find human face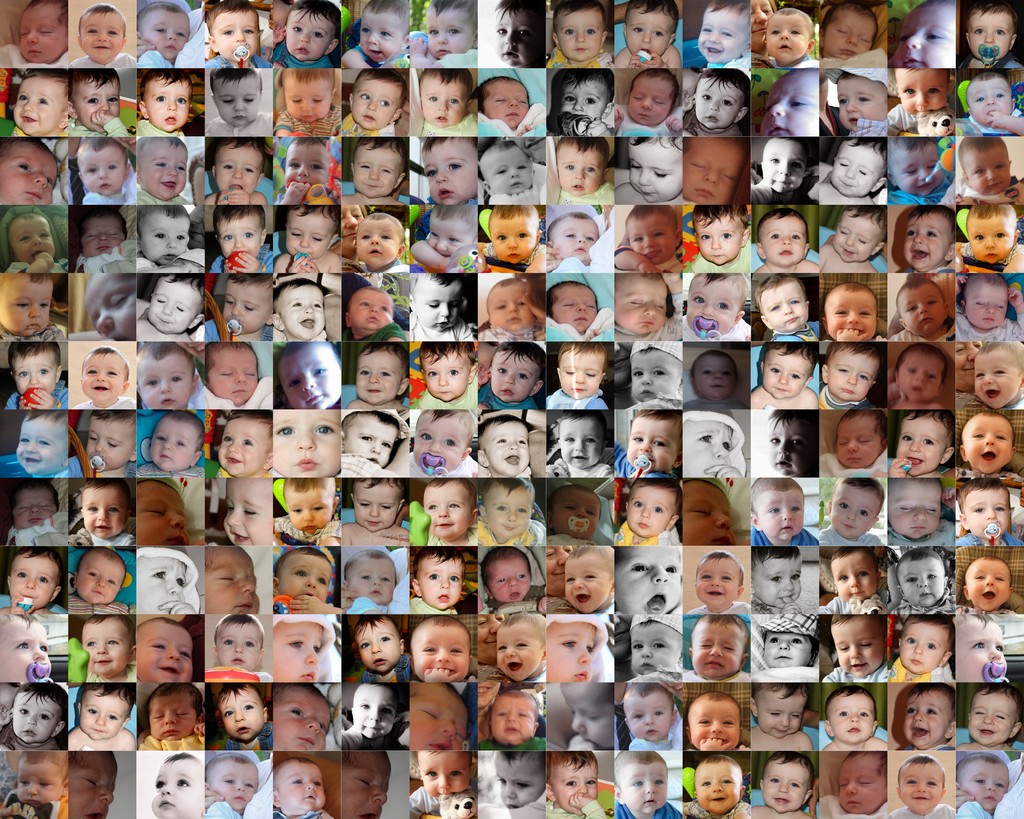
<bbox>965, 71, 1014, 131</bbox>
